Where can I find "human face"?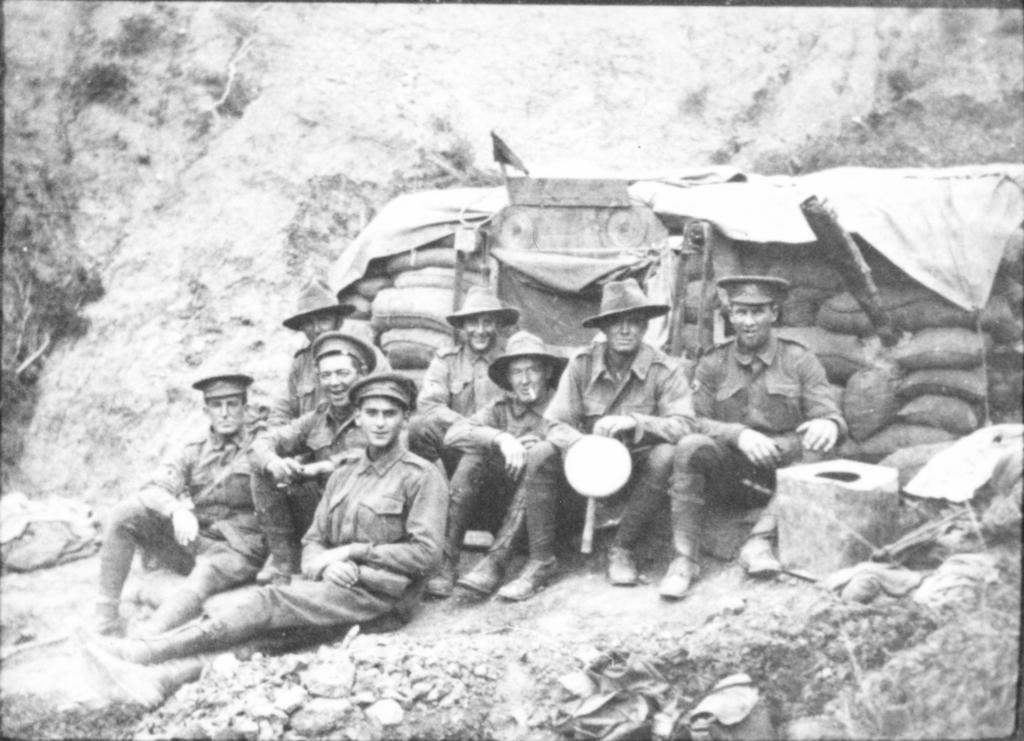
You can find it at box=[729, 303, 772, 351].
